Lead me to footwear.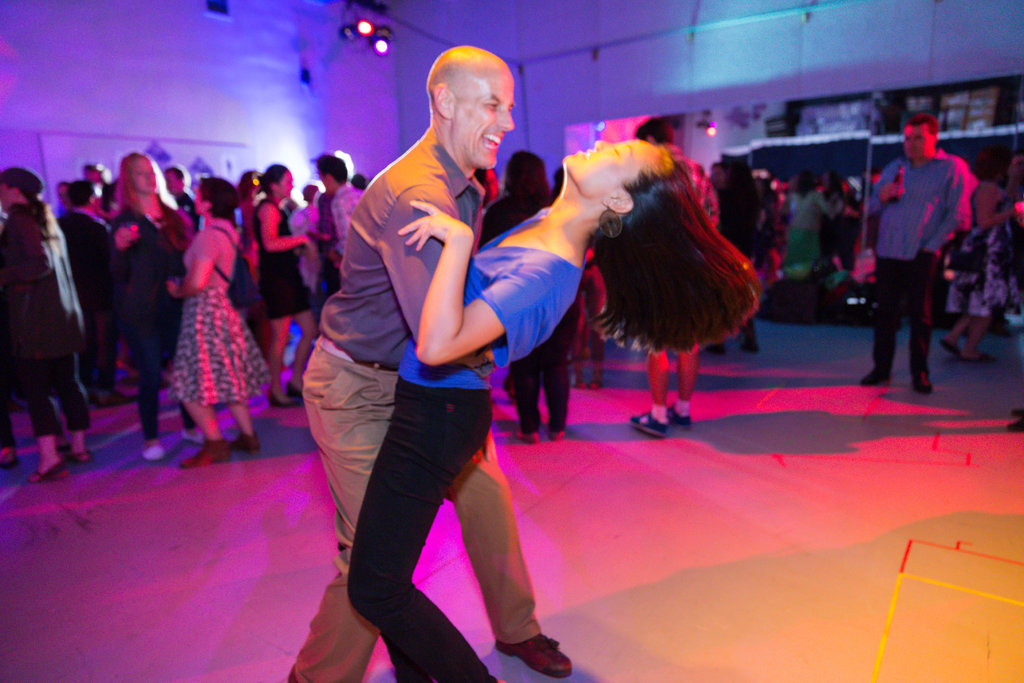
Lead to bbox=(918, 369, 934, 395).
